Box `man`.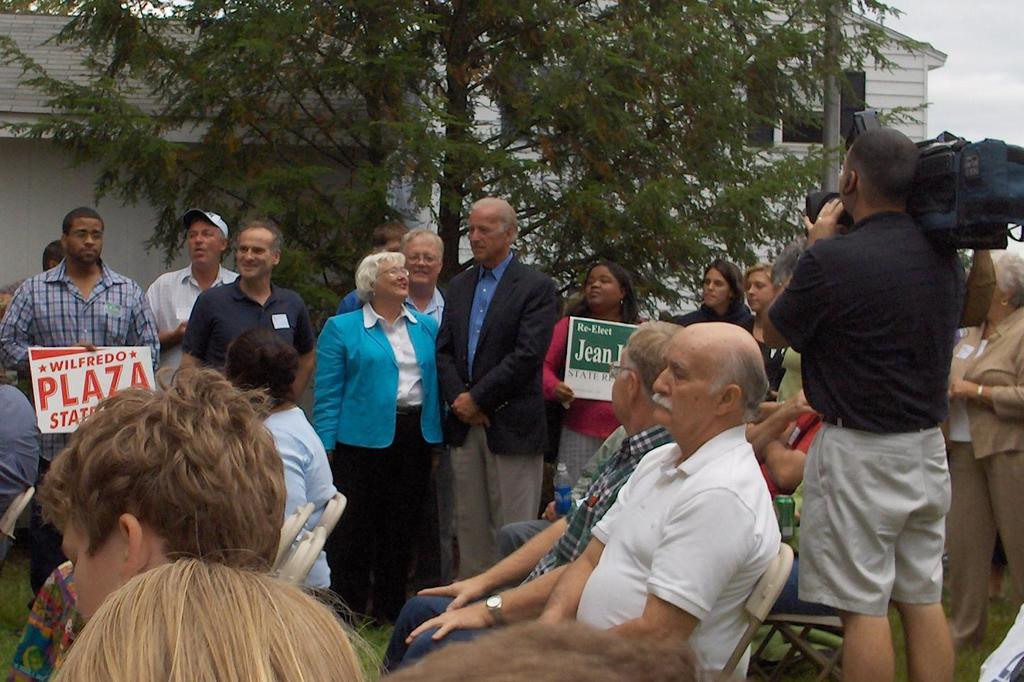
<box>0,204,171,390</box>.
